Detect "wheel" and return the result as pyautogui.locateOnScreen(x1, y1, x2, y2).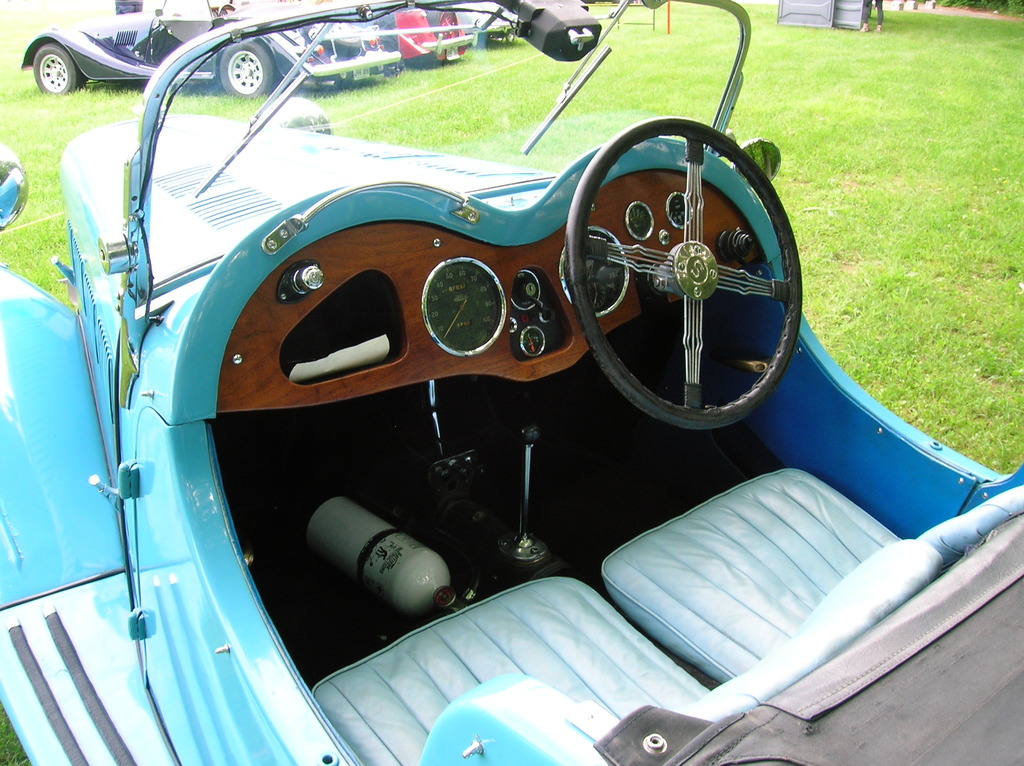
pyautogui.locateOnScreen(31, 38, 84, 99).
